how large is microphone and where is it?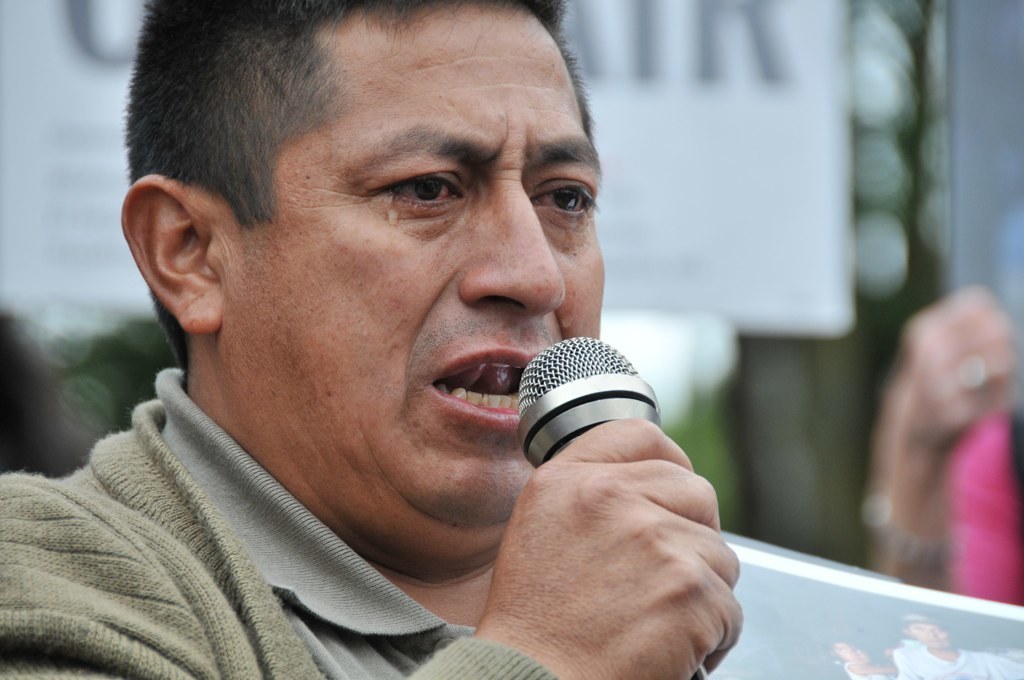
Bounding box: [left=506, top=329, right=697, bottom=679].
